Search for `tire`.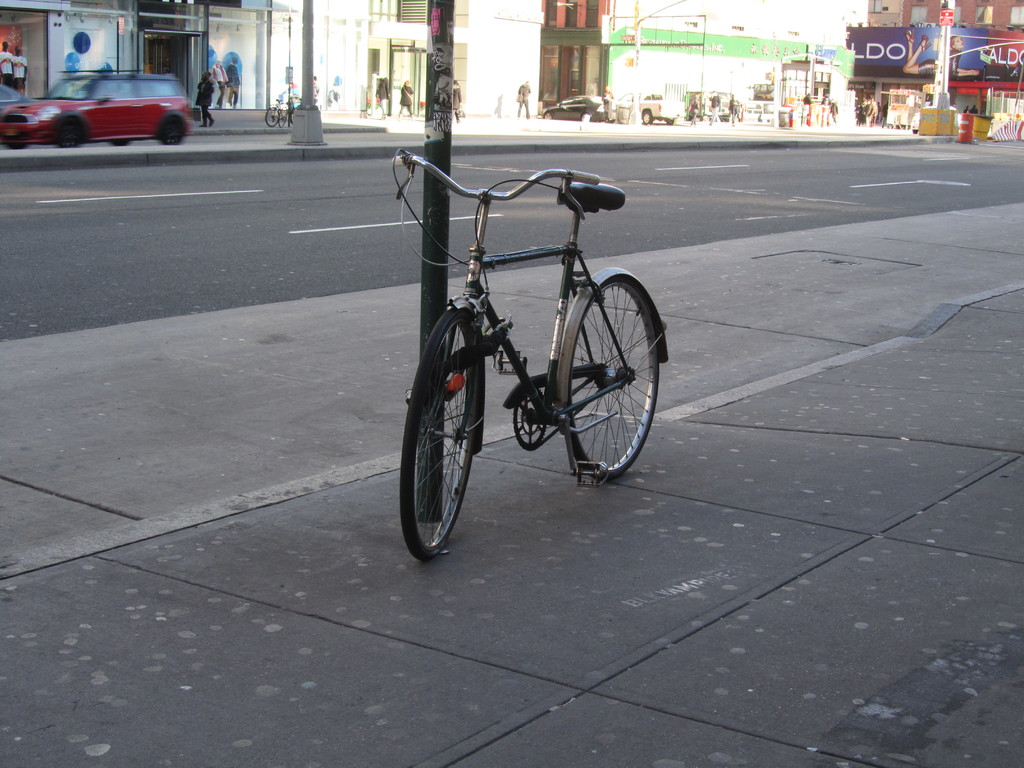
Found at [x1=570, y1=278, x2=660, y2=480].
